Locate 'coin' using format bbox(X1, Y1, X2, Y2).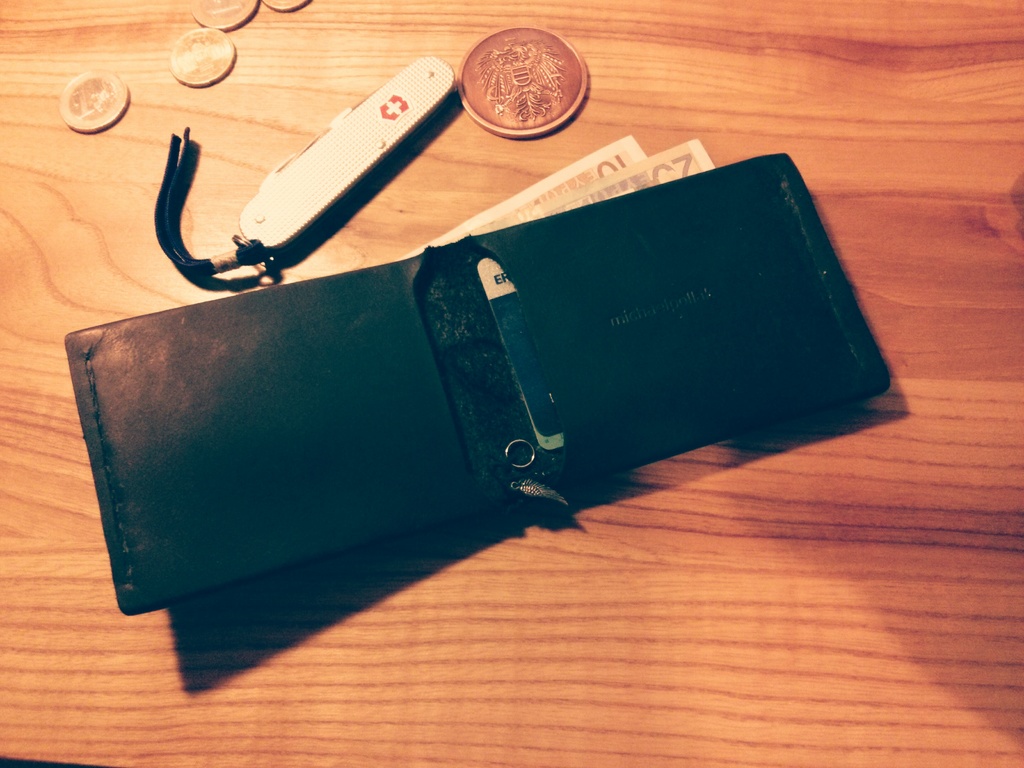
bbox(259, 0, 318, 13).
